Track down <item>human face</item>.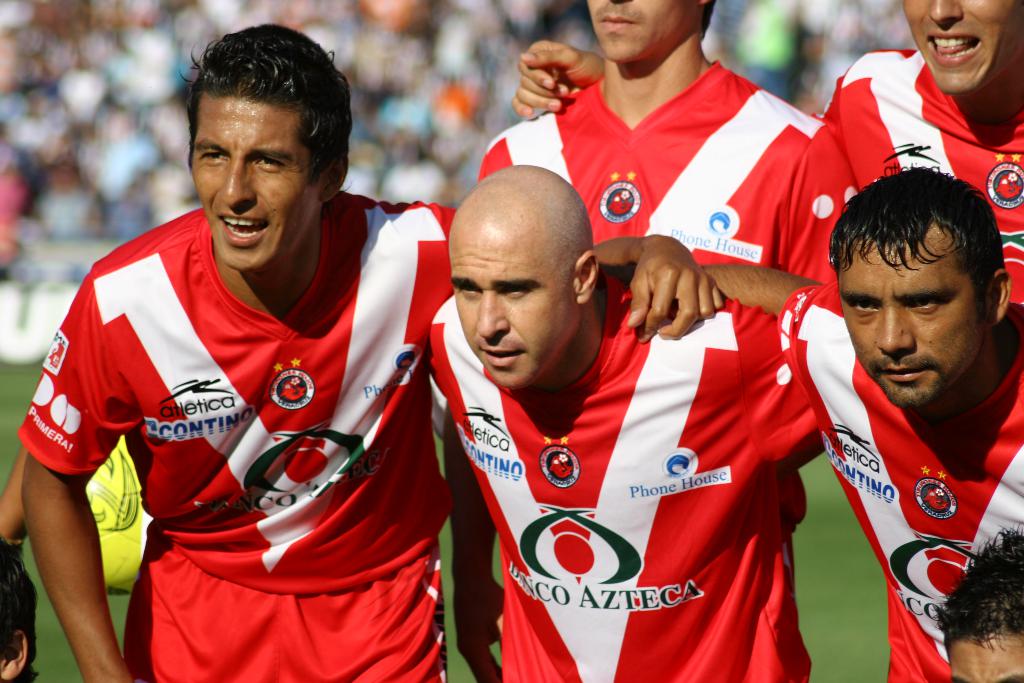
Tracked to 583:0:692:76.
